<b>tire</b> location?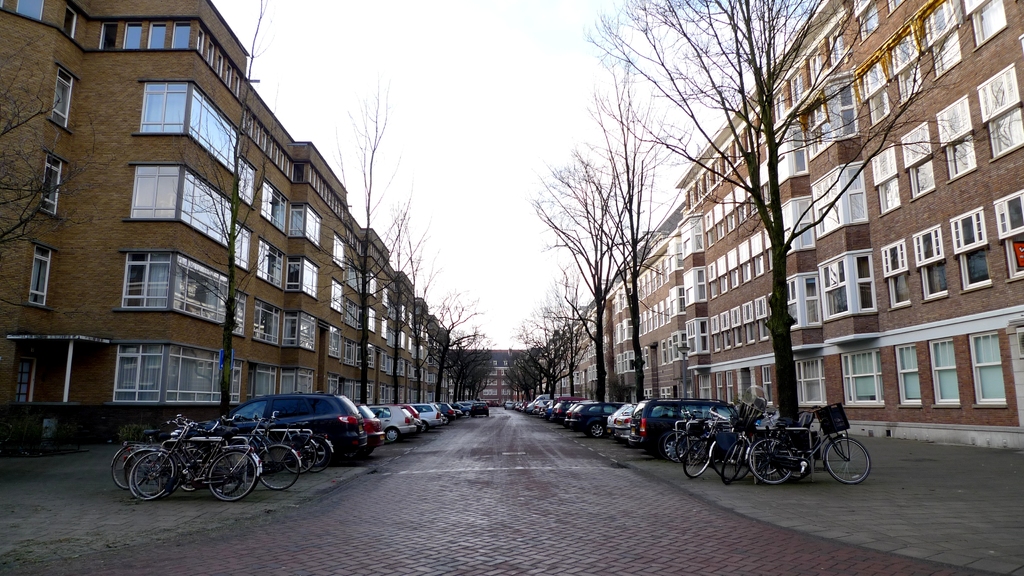
{"left": 824, "top": 433, "right": 872, "bottom": 483}
